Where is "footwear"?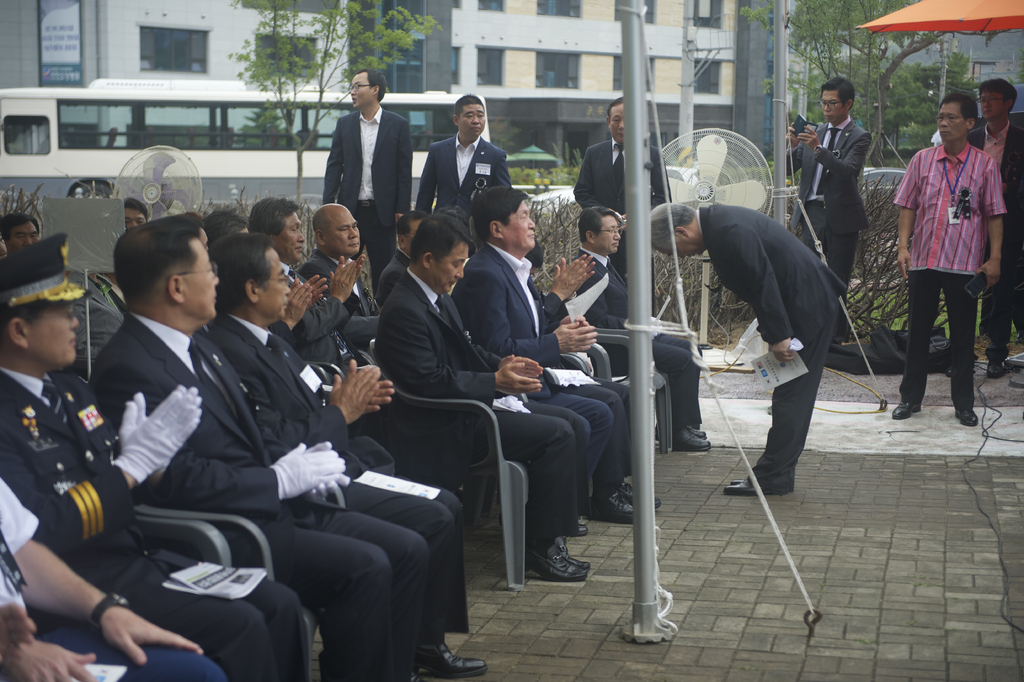
<bbox>723, 475, 783, 496</bbox>.
